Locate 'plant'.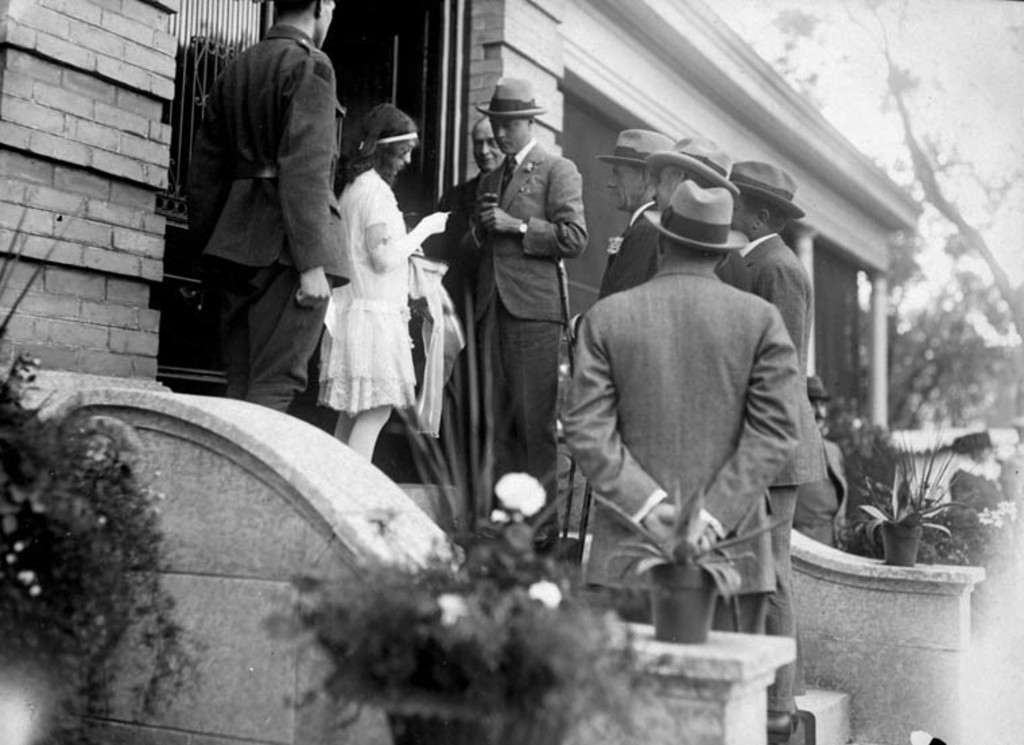
Bounding box: (x1=240, y1=480, x2=660, y2=744).
